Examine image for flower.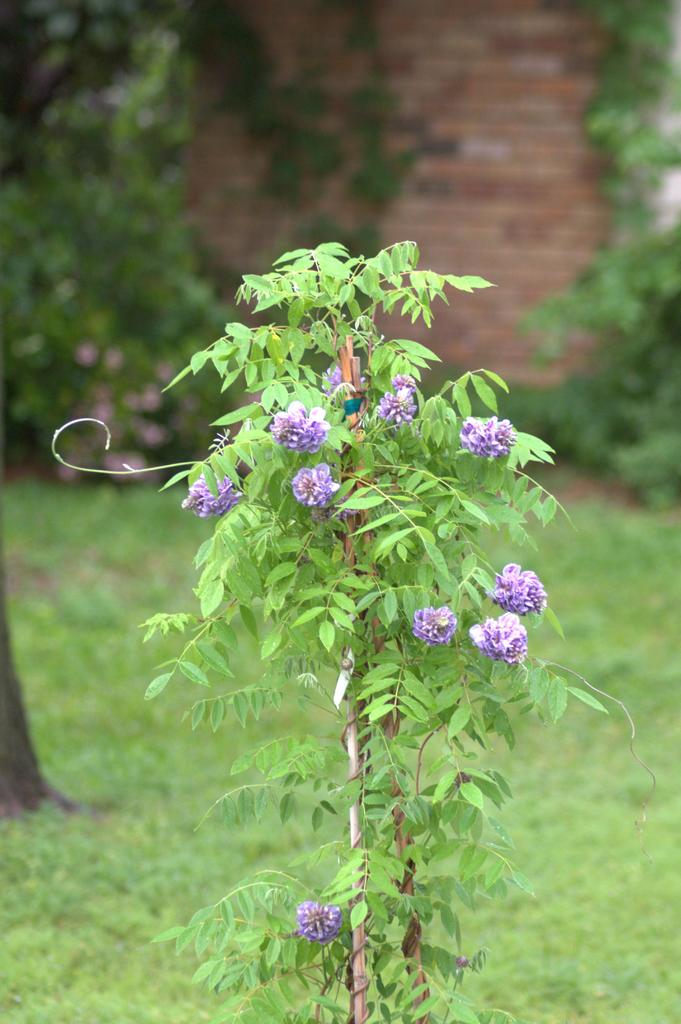
Examination result: [x1=182, y1=479, x2=242, y2=520].
